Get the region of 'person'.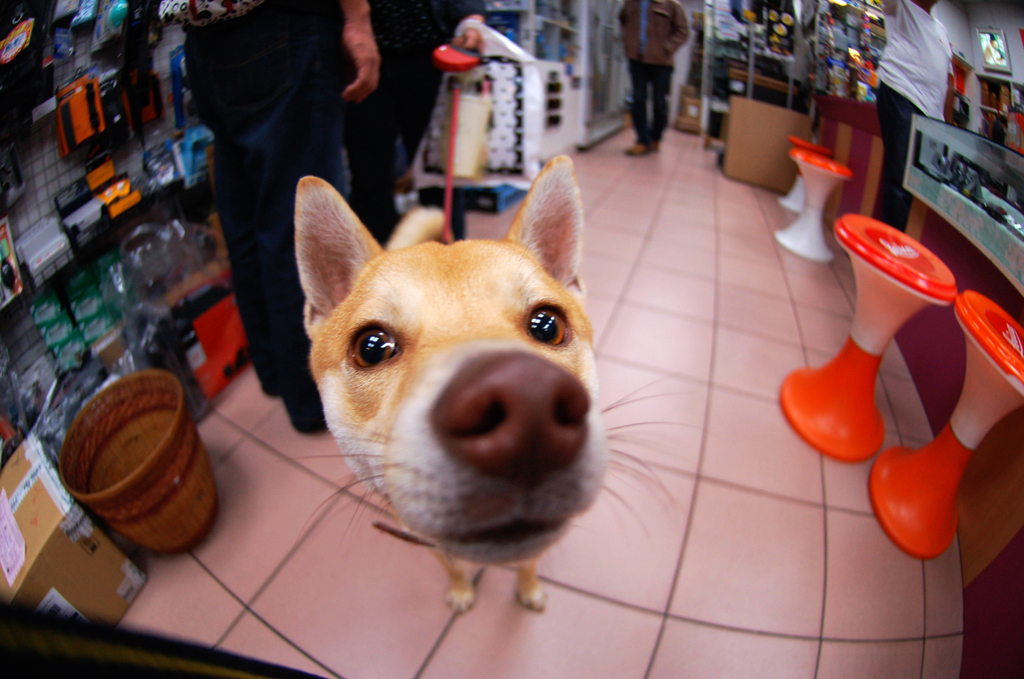
box=[138, 0, 407, 414].
